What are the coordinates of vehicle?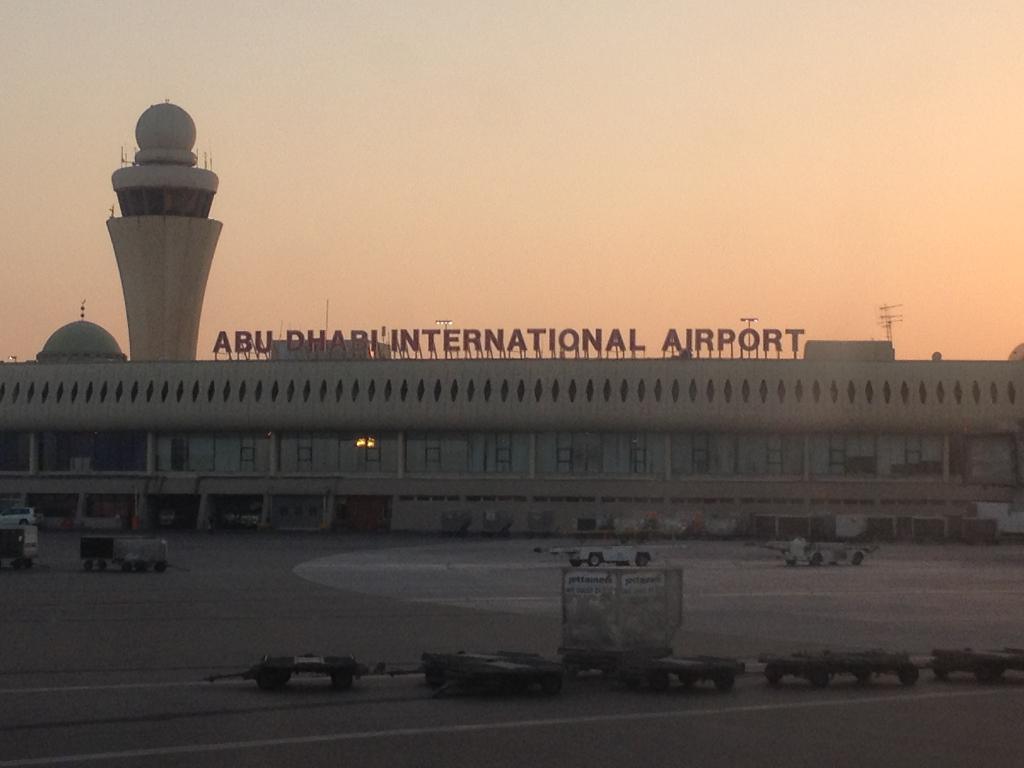
left=0, top=503, right=35, bottom=523.
